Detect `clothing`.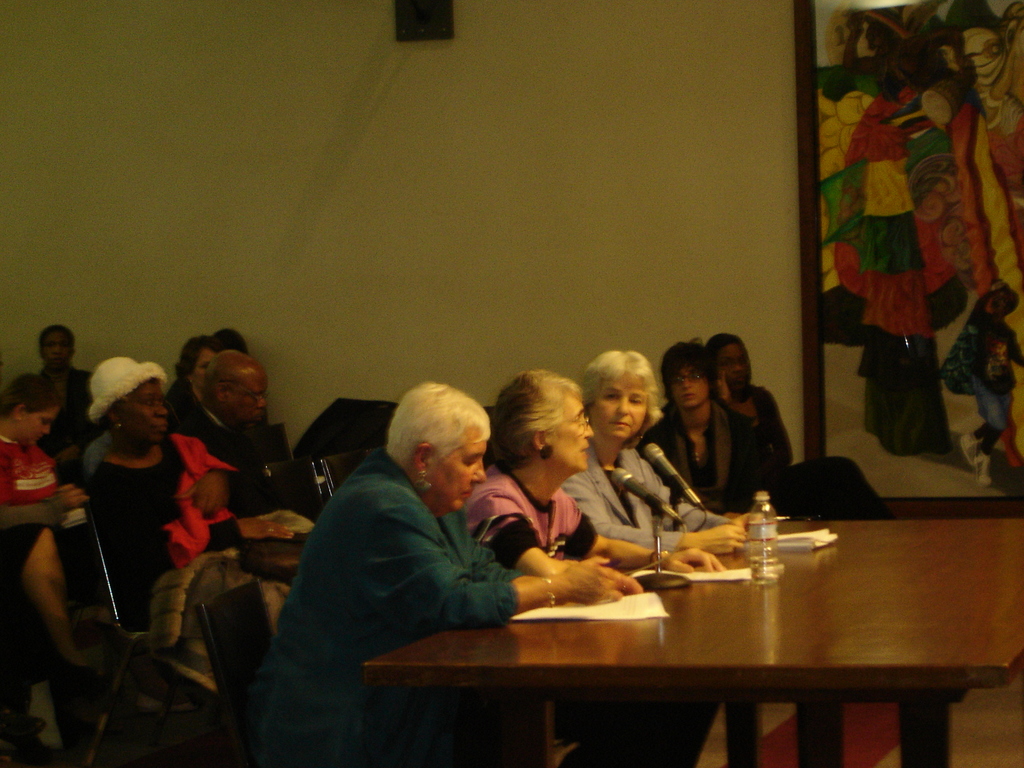
Detected at box(33, 364, 95, 456).
